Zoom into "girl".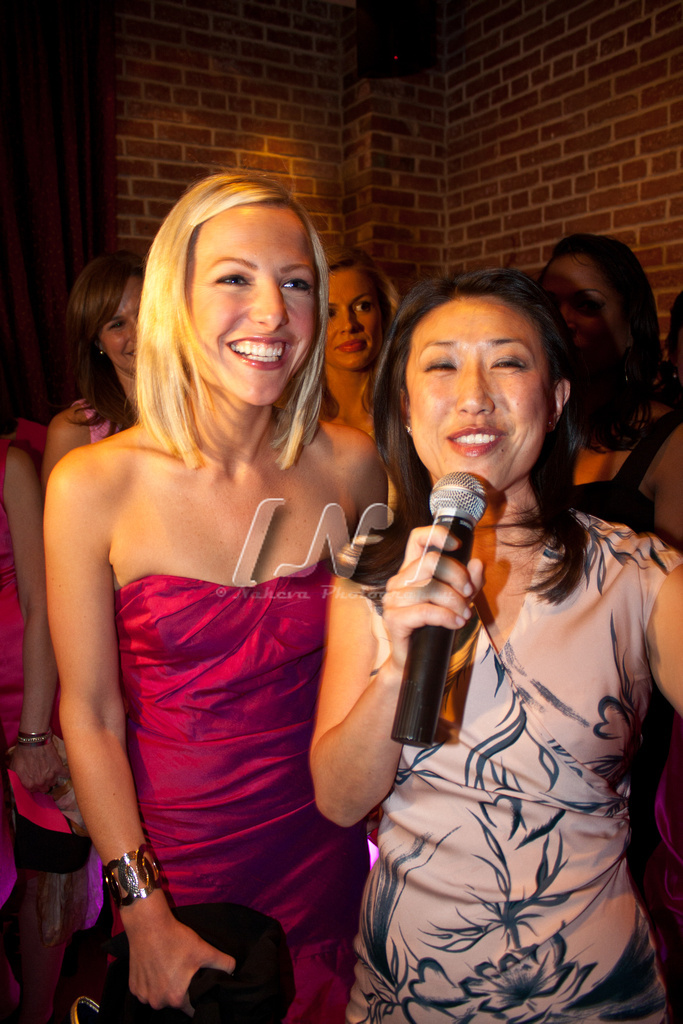
Zoom target: <bbox>293, 244, 422, 507</bbox>.
